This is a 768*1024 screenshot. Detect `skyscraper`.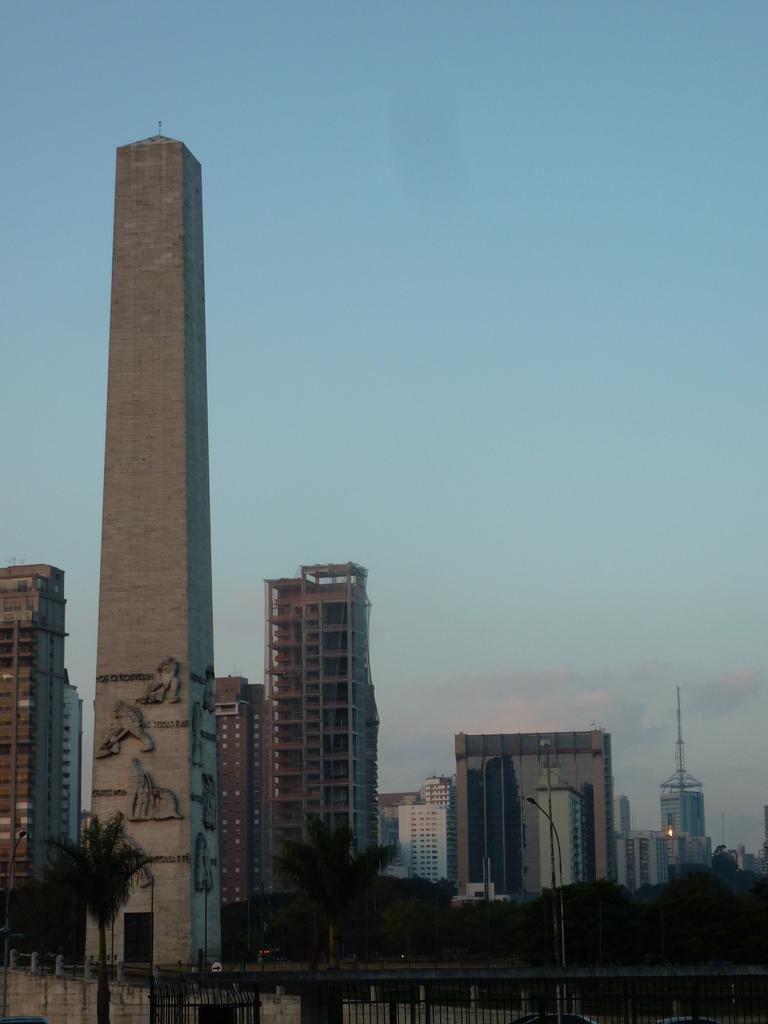
[left=398, top=806, right=451, bottom=893].
